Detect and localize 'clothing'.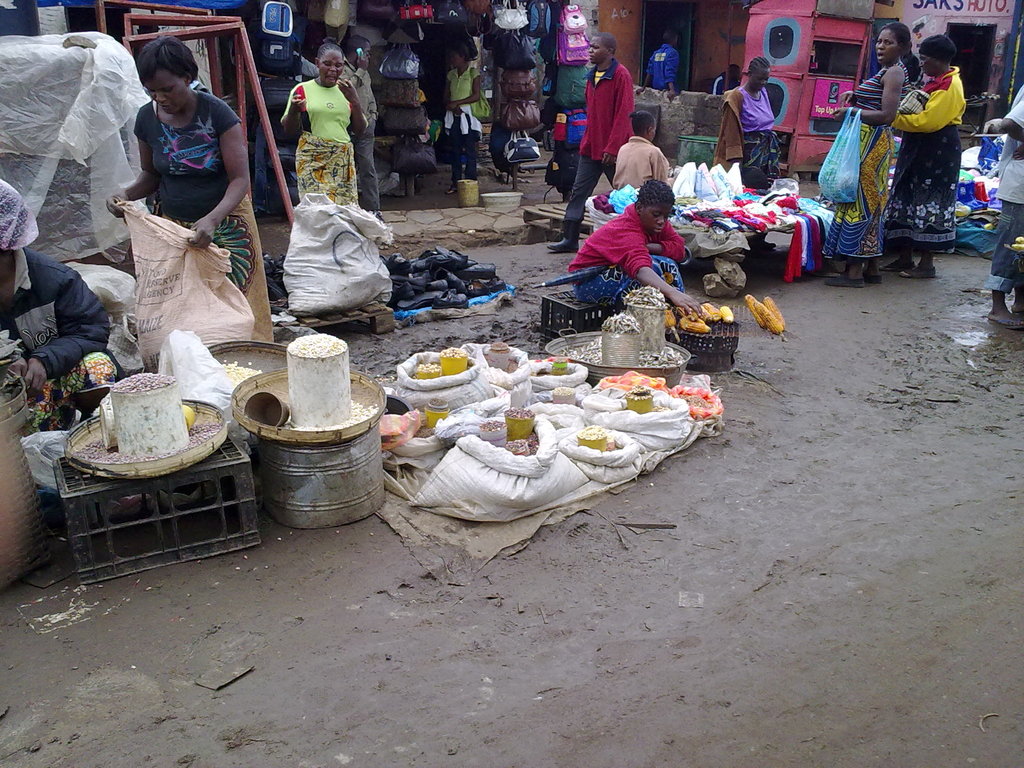
Localized at [119,80,246,223].
